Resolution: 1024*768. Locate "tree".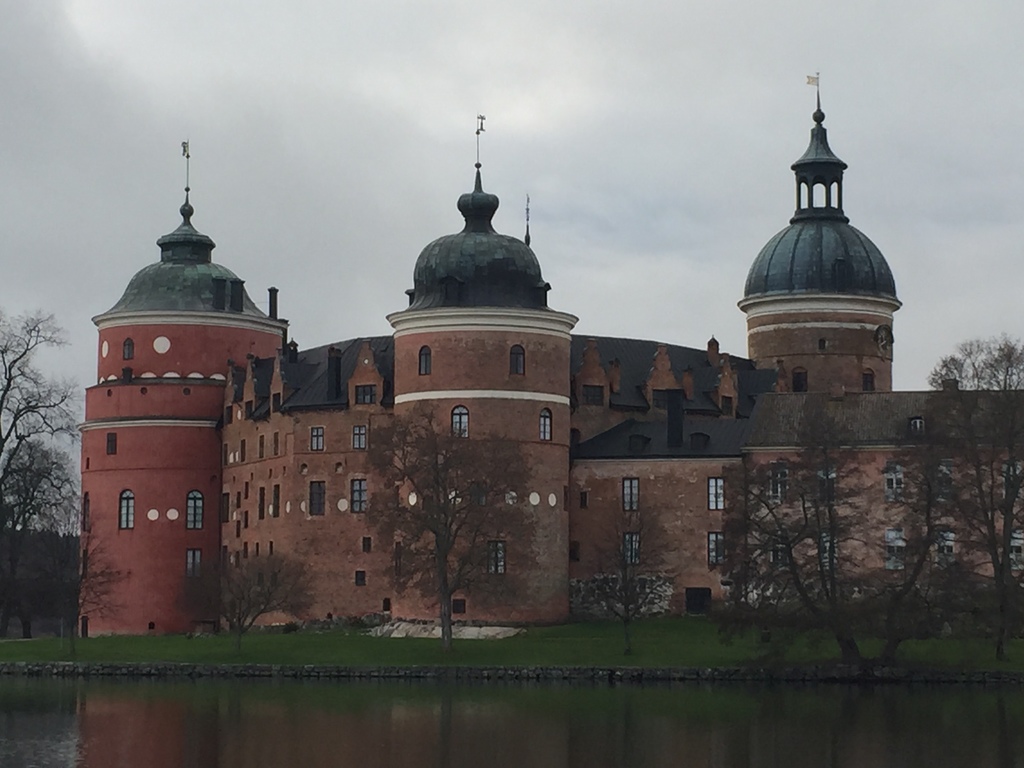
bbox=[703, 398, 962, 675].
